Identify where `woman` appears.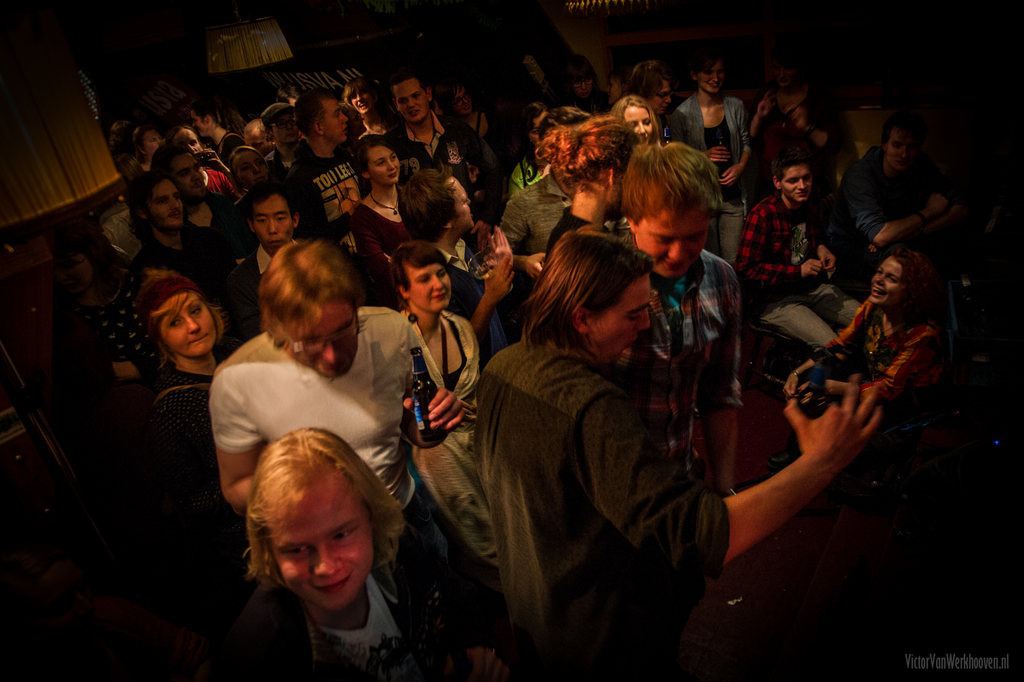
Appears at select_region(614, 93, 662, 156).
